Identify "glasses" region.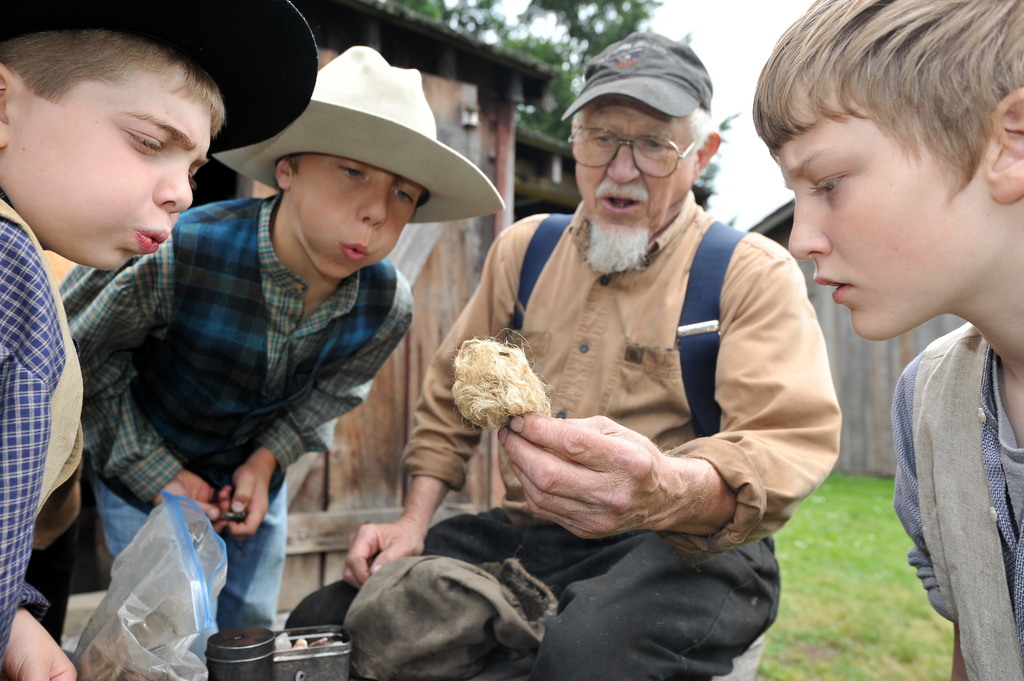
Region: 556 125 713 188.
